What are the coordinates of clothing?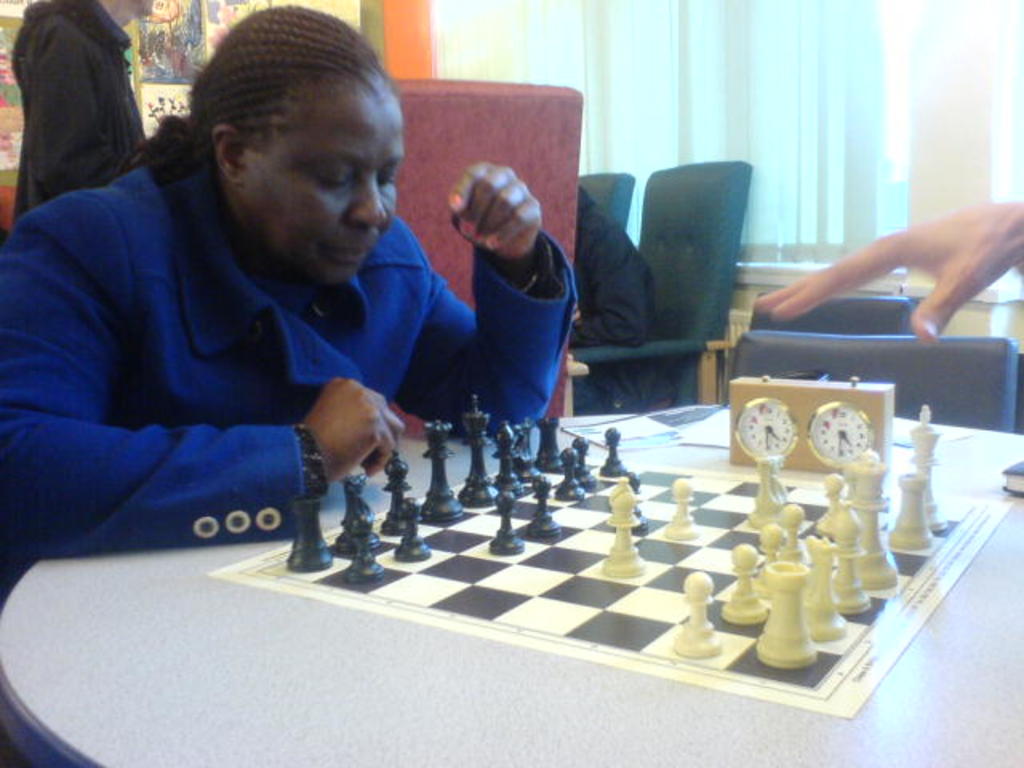
crop(0, 0, 155, 178).
